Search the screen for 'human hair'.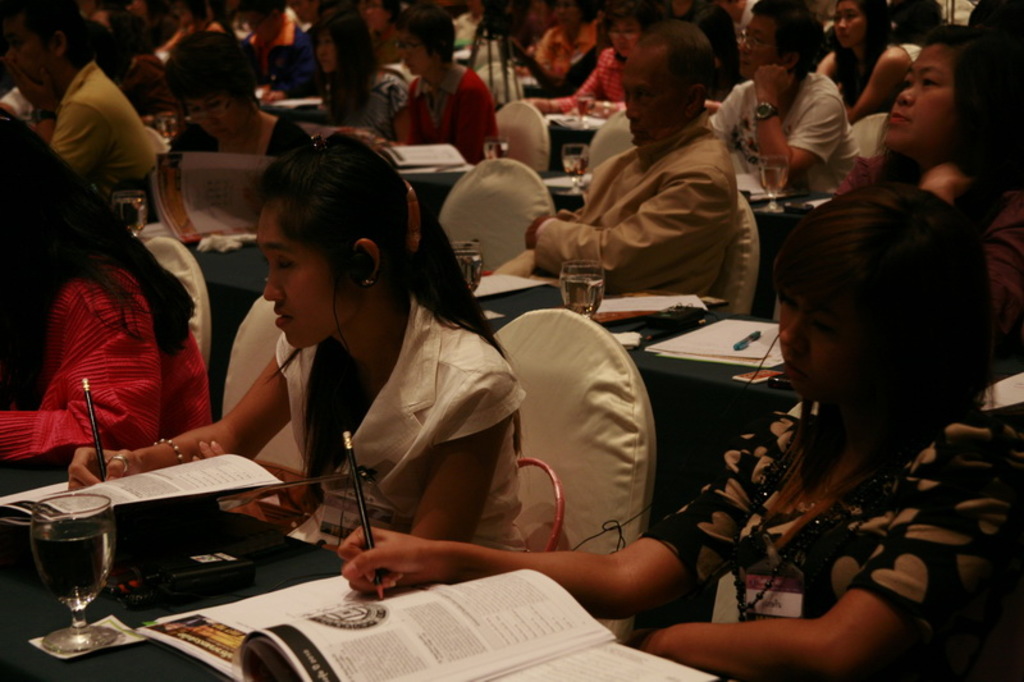
Found at [306,4,383,122].
